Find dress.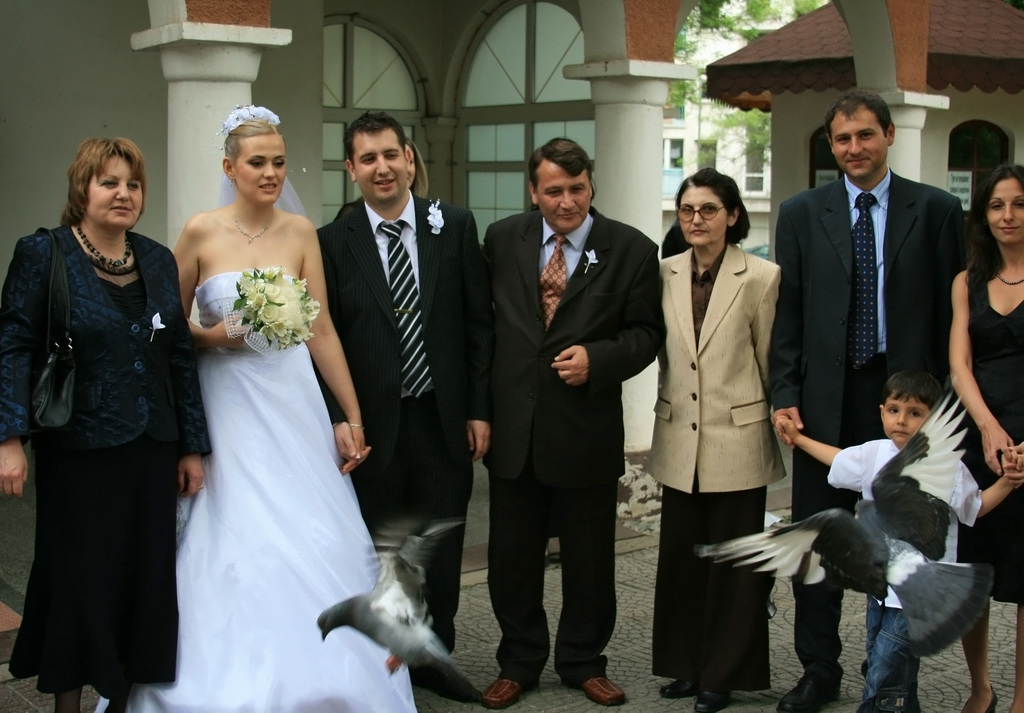
bbox(5, 267, 173, 696).
